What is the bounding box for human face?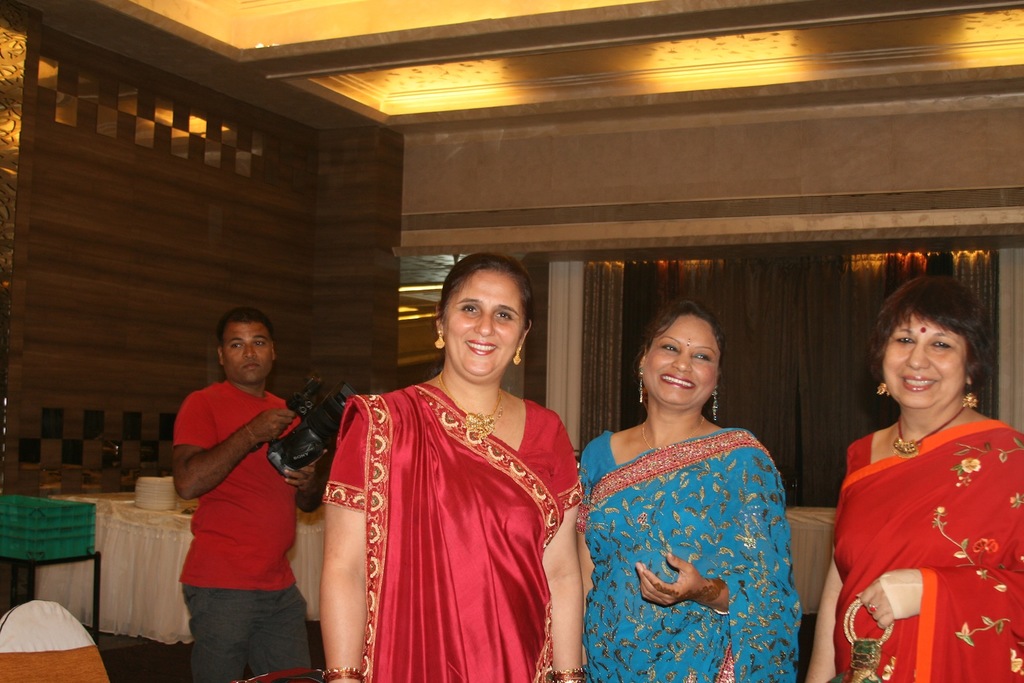
(left=640, top=313, right=717, bottom=407).
